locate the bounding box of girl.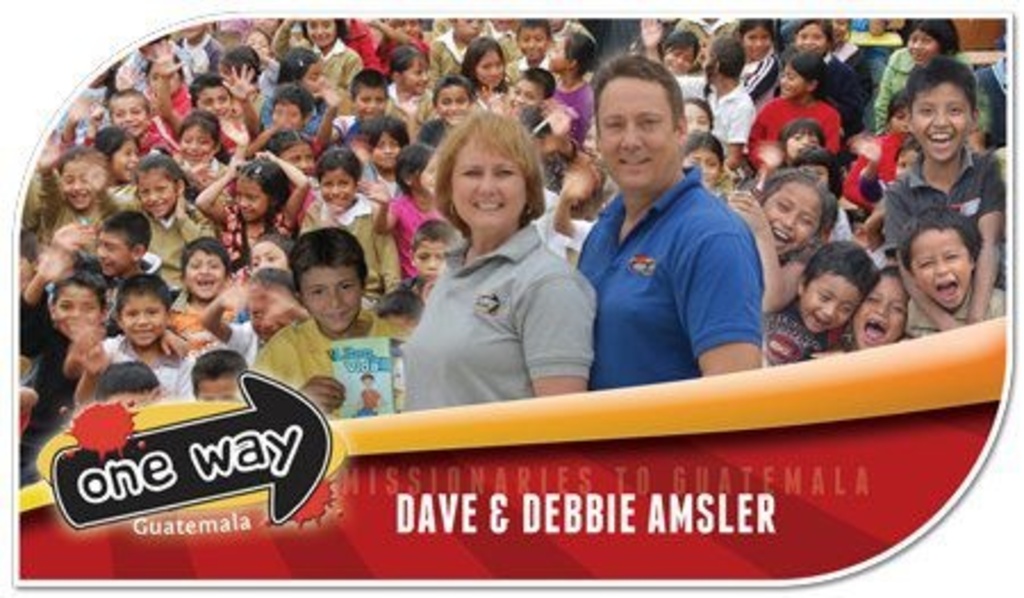
Bounding box: rect(309, 150, 398, 300).
